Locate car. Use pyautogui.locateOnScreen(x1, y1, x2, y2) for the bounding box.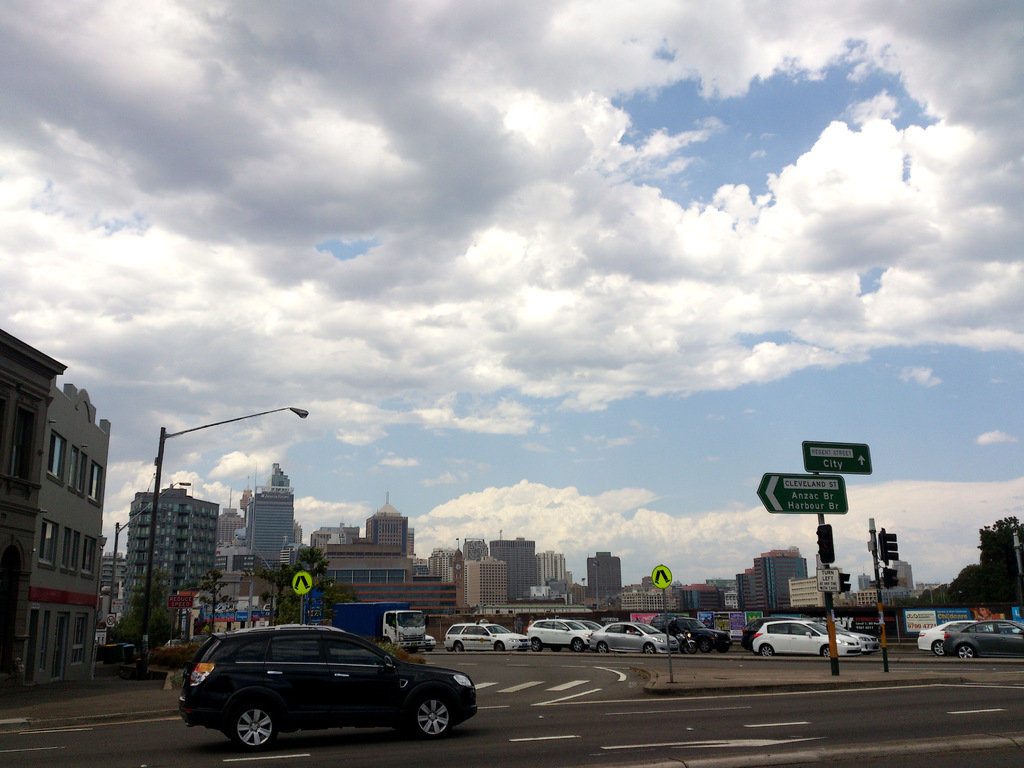
pyautogui.locateOnScreen(178, 624, 478, 753).
